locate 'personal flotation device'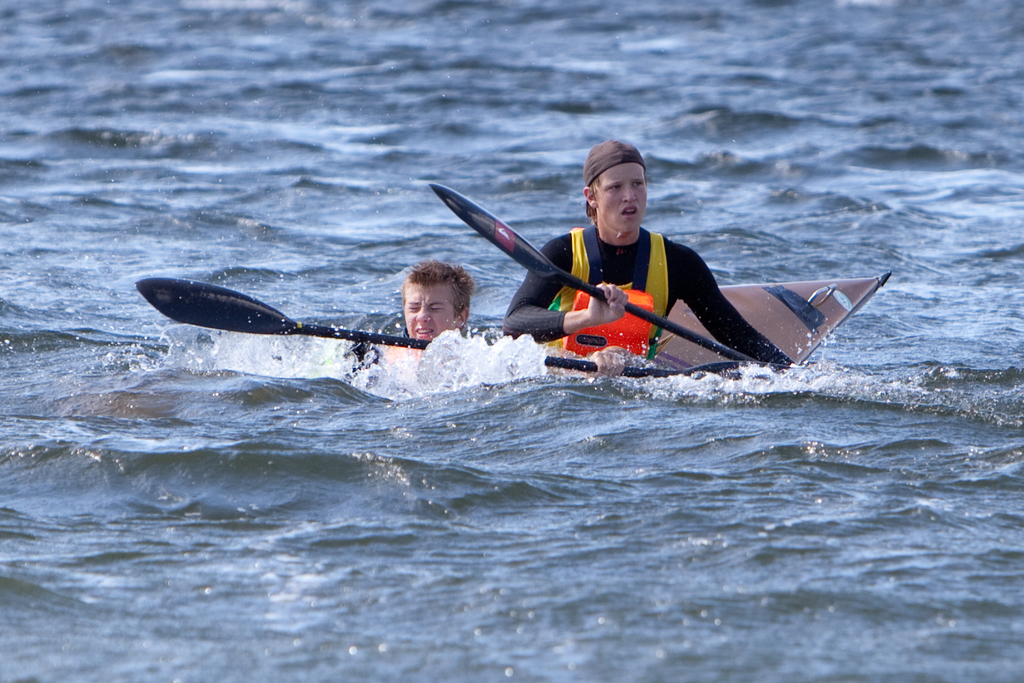
<box>541,222,676,393</box>
